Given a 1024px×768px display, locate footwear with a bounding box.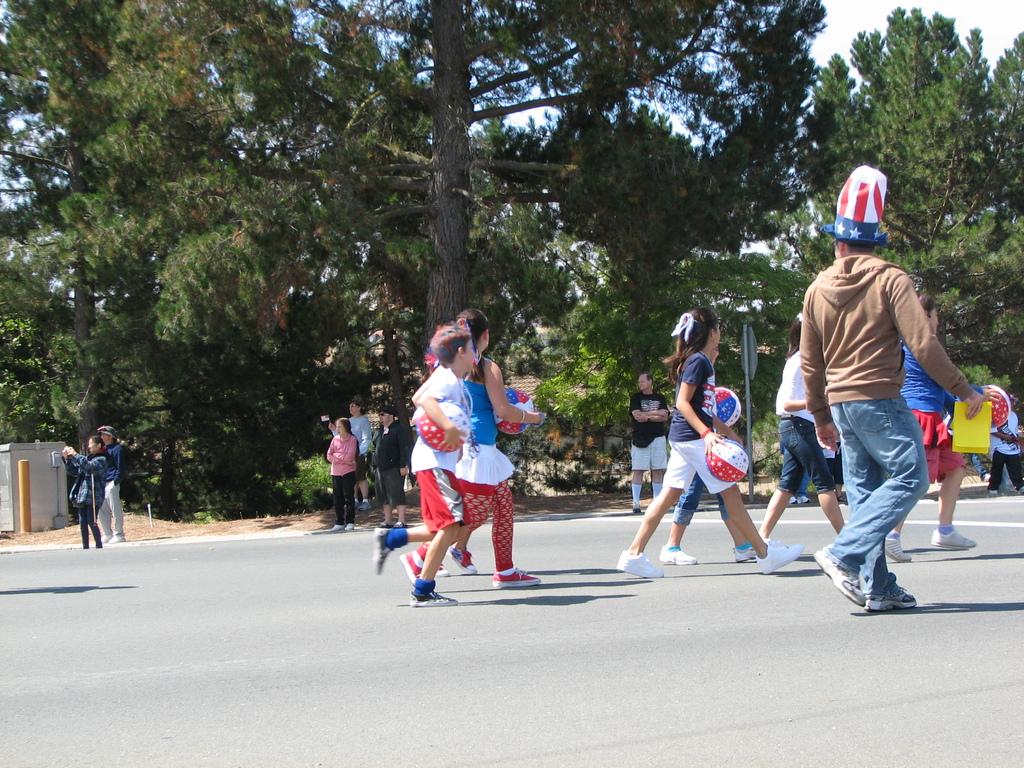
Located: (x1=109, y1=535, x2=126, y2=545).
